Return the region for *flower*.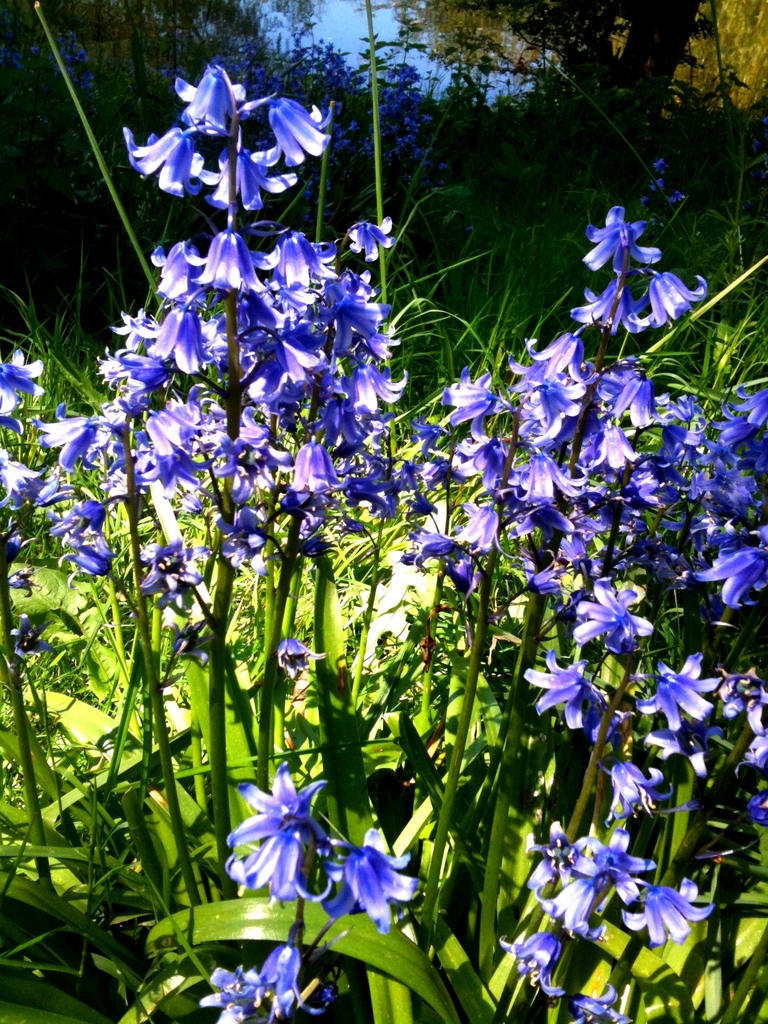
Rect(648, 152, 669, 183).
